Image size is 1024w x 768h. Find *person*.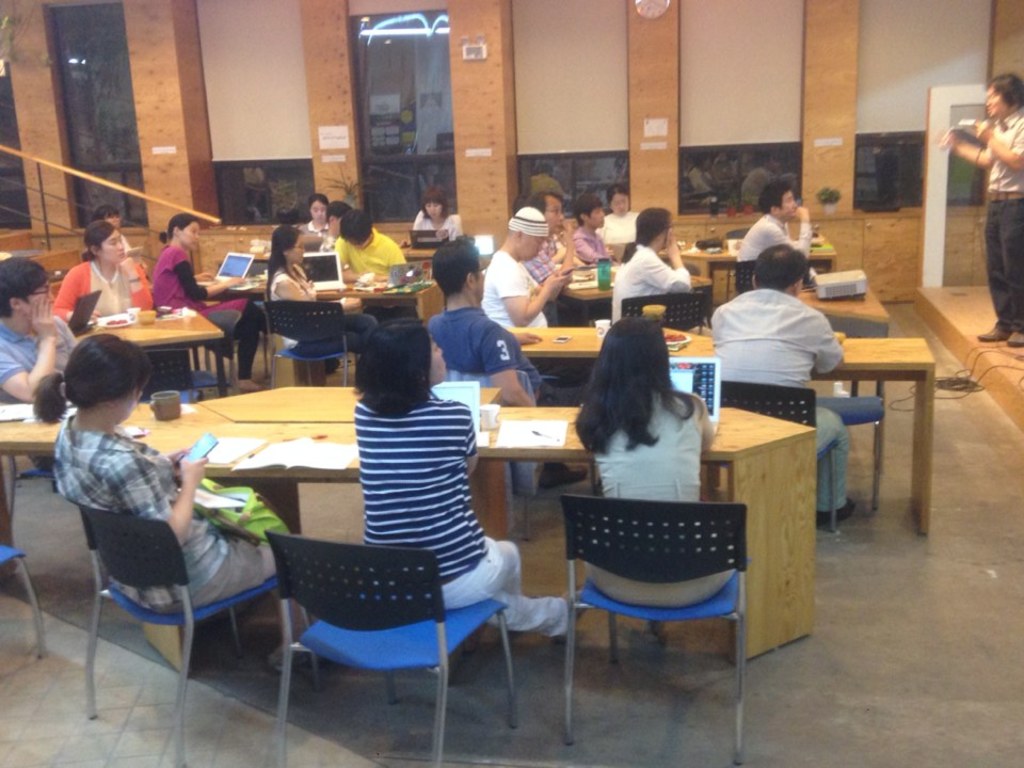
Rect(47, 336, 301, 614).
